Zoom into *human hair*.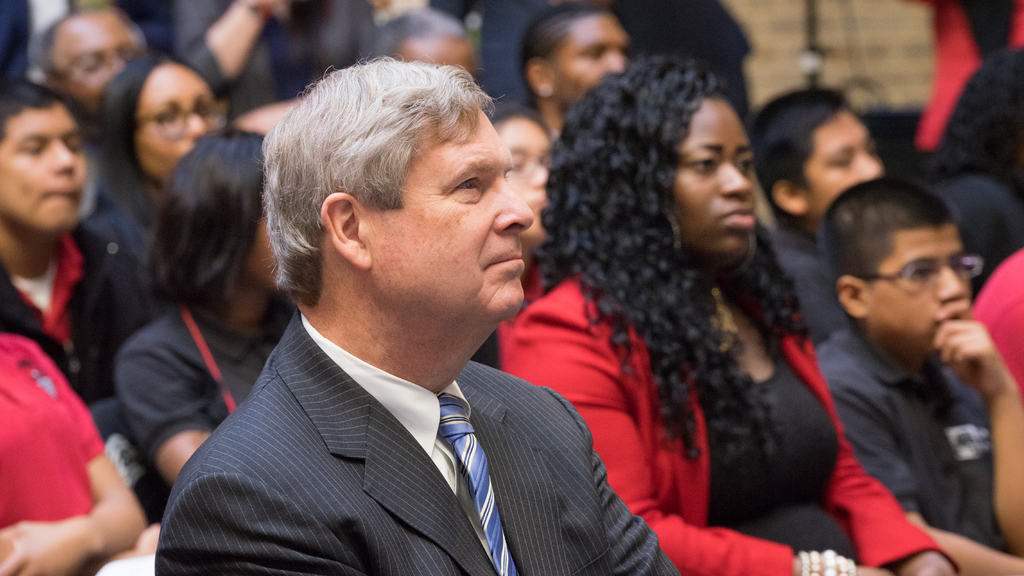
Zoom target: pyautogui.locateOnScreen(376, 8, 467, 53).
